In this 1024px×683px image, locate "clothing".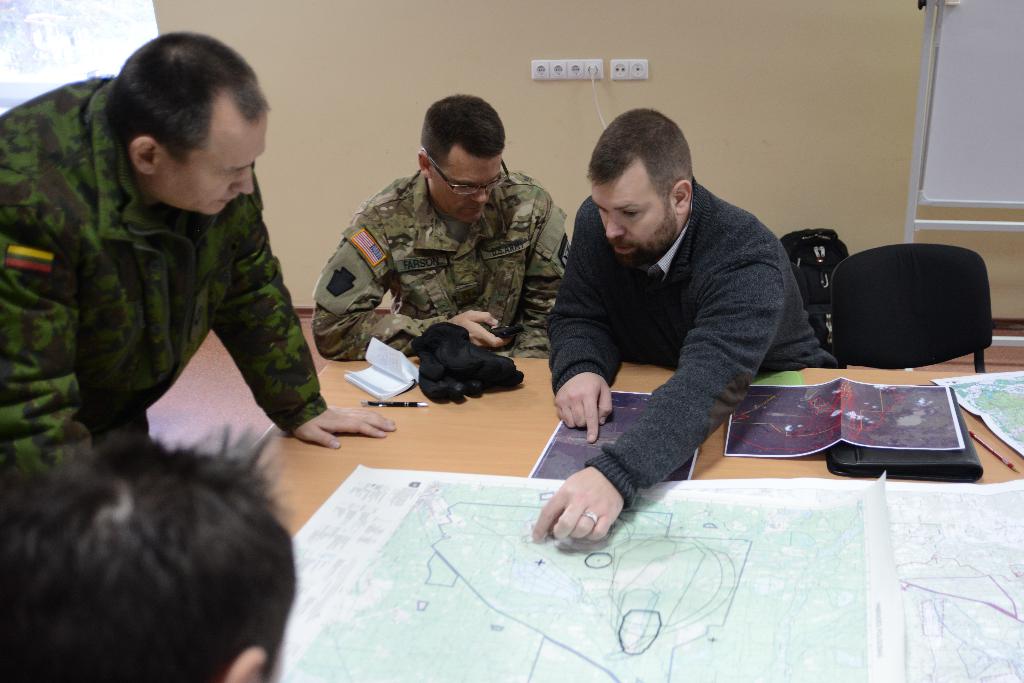
Bounding box: <box>310,168,572,362</box>.
